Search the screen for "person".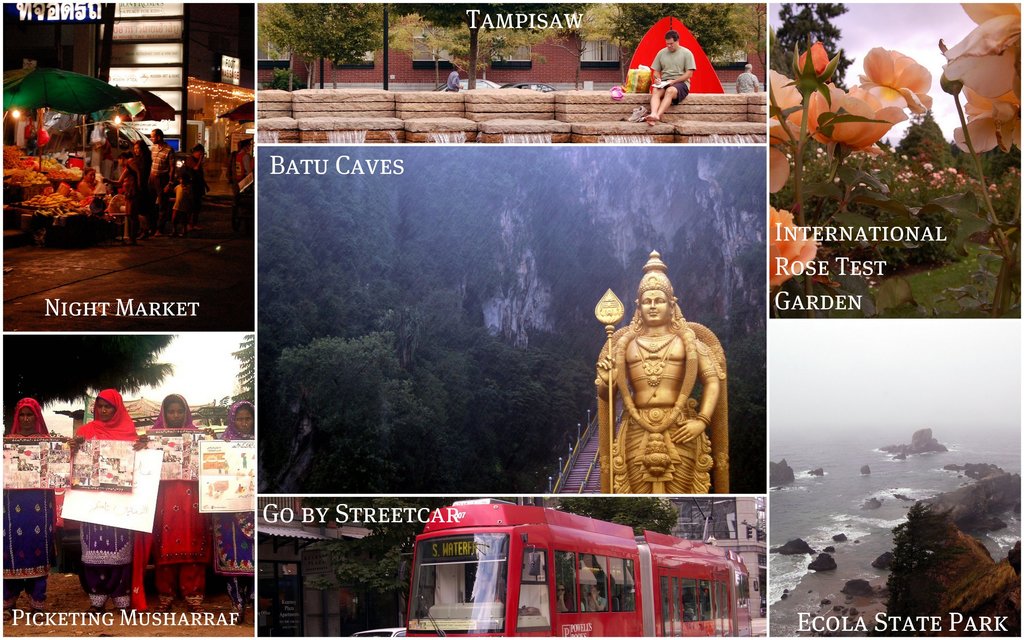
Found at [95, 148, 141, 247].
